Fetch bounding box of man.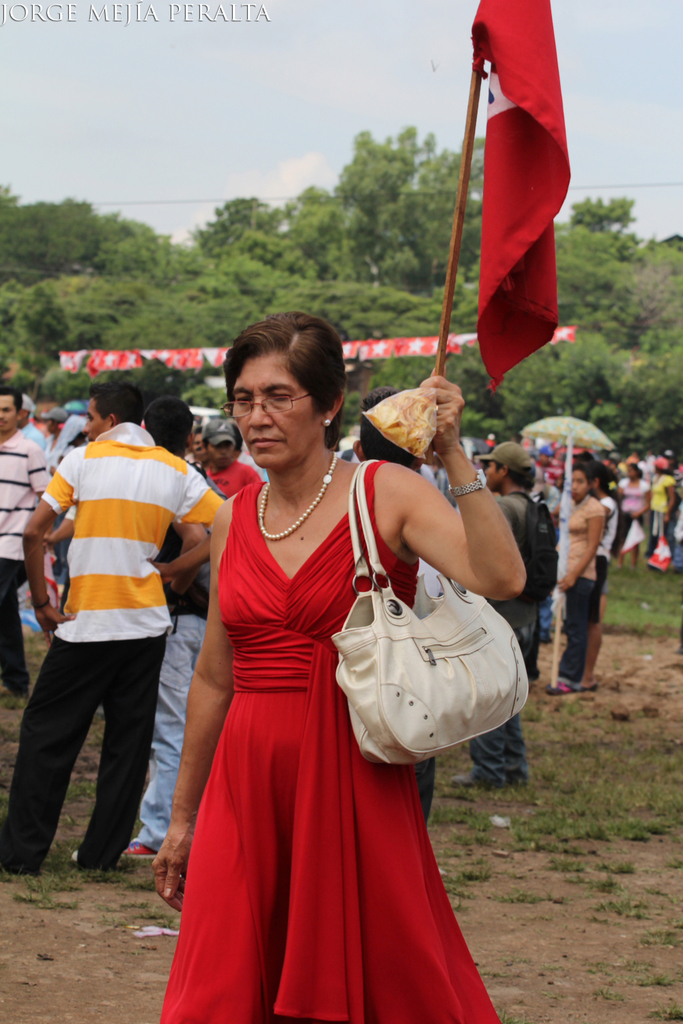
Bbox: bbox=[446, 436, 551, 792].
